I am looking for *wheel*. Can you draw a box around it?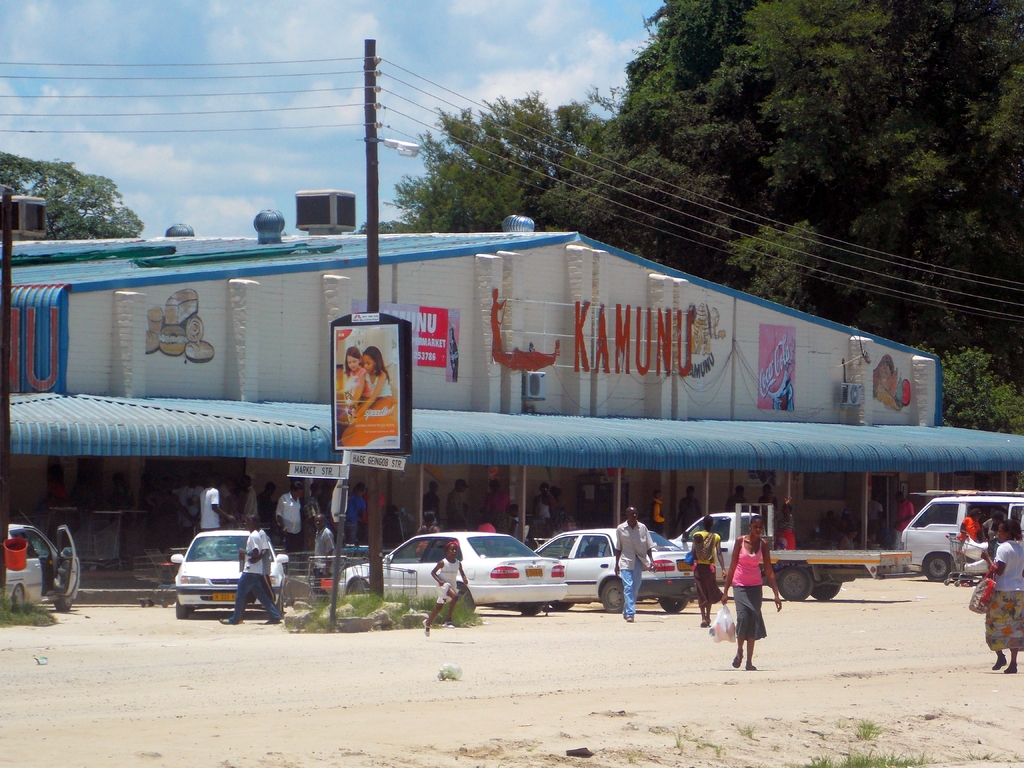
Sure, the bounding box is x1=55 y1=595 x2=72 y2=611.
